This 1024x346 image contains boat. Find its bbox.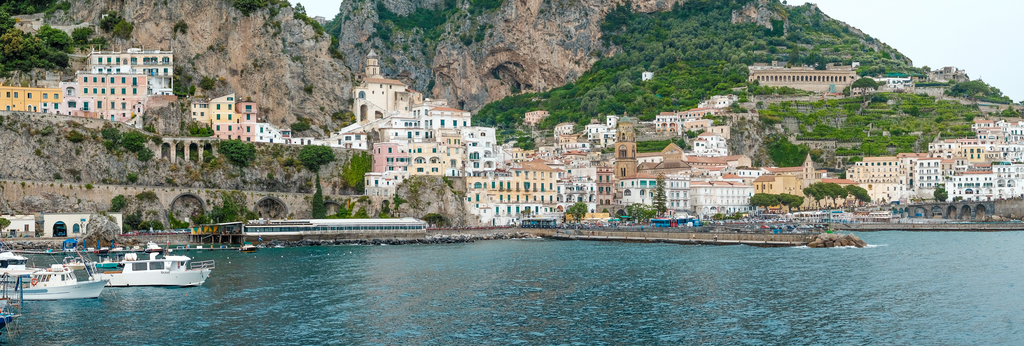
236/242/257/252.
